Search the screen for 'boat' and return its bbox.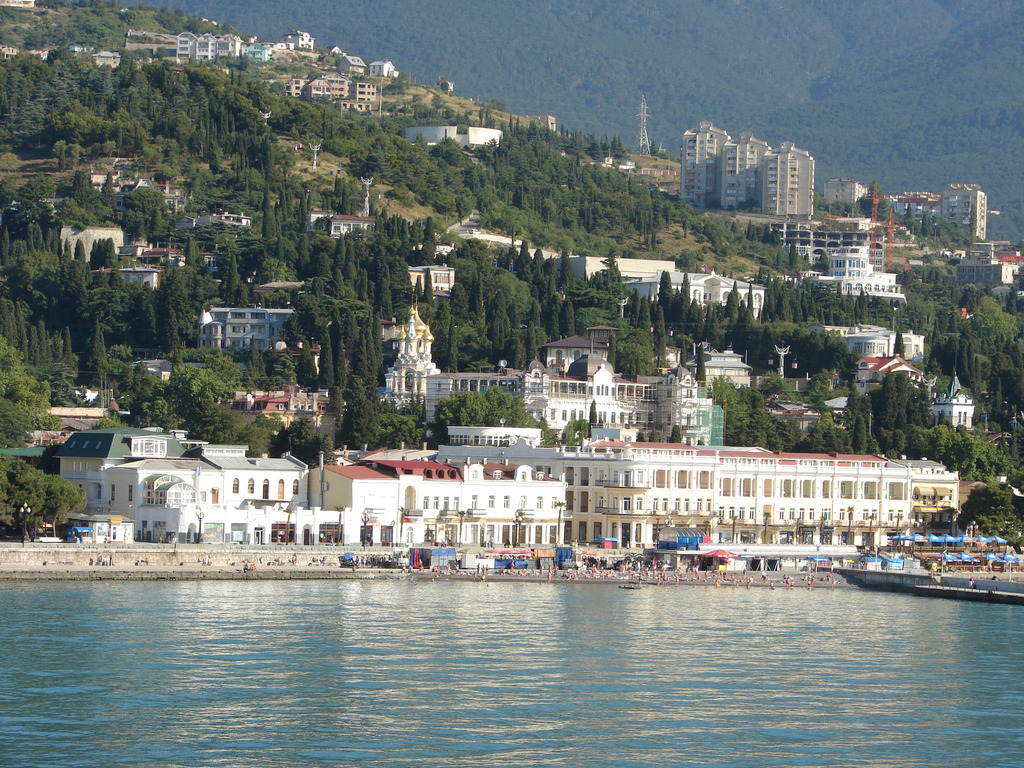
Found: [835, 525, 1017, 602].
